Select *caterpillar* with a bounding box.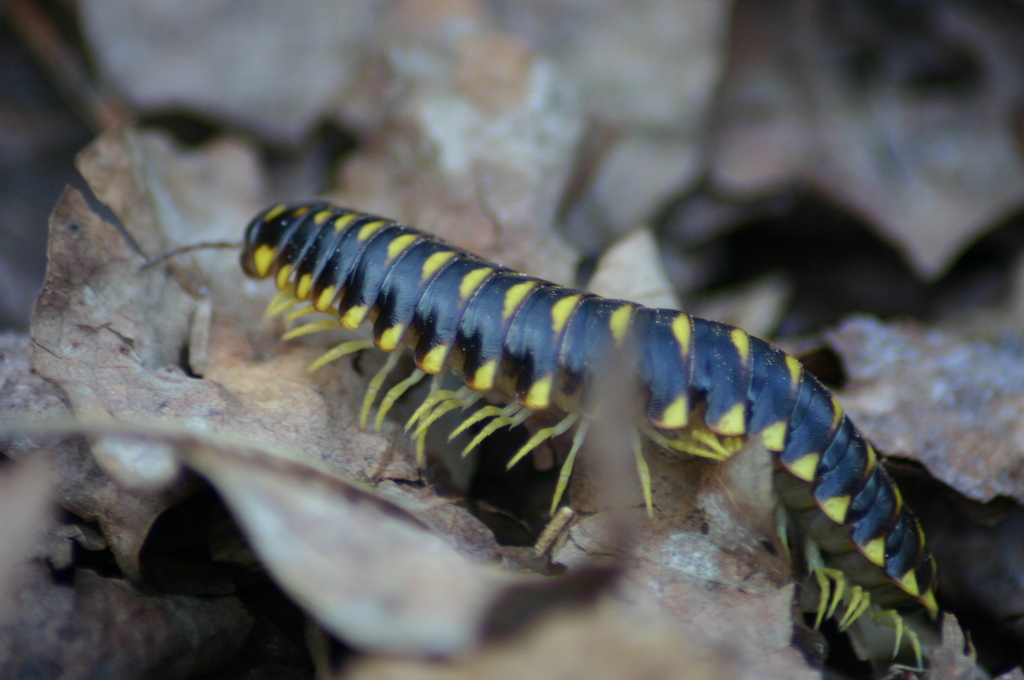
[x1=132, y1=190, x2=949, y2=670].
